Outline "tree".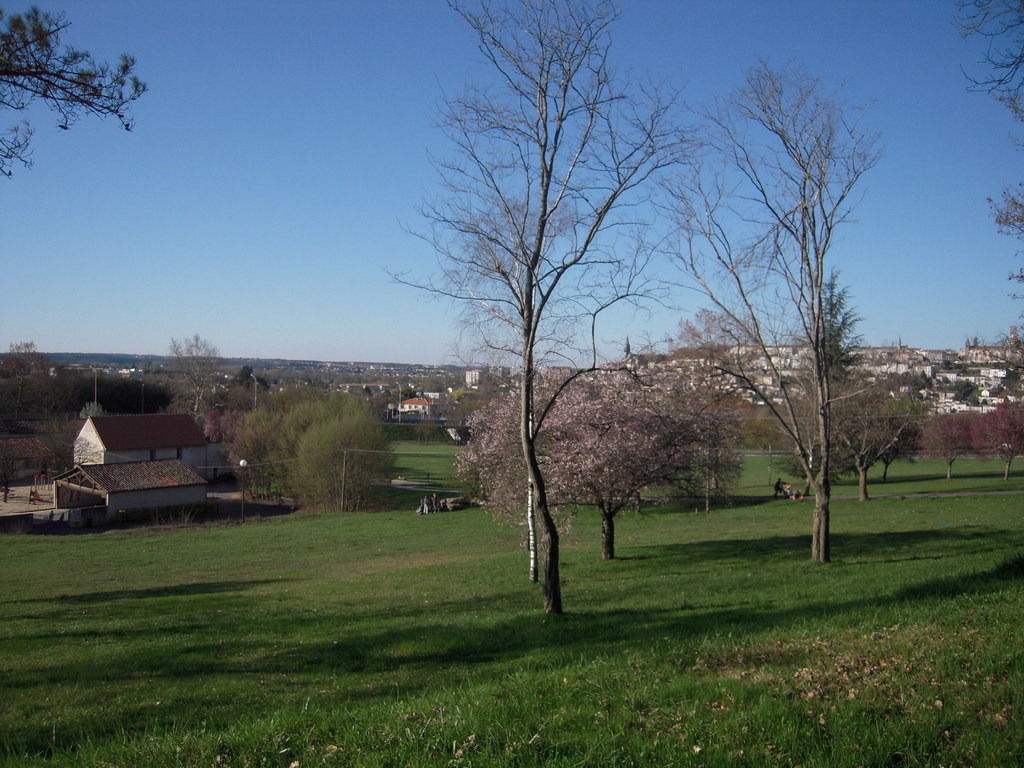
Outline: x1=354 y1=0 x2=697 y2=596.
